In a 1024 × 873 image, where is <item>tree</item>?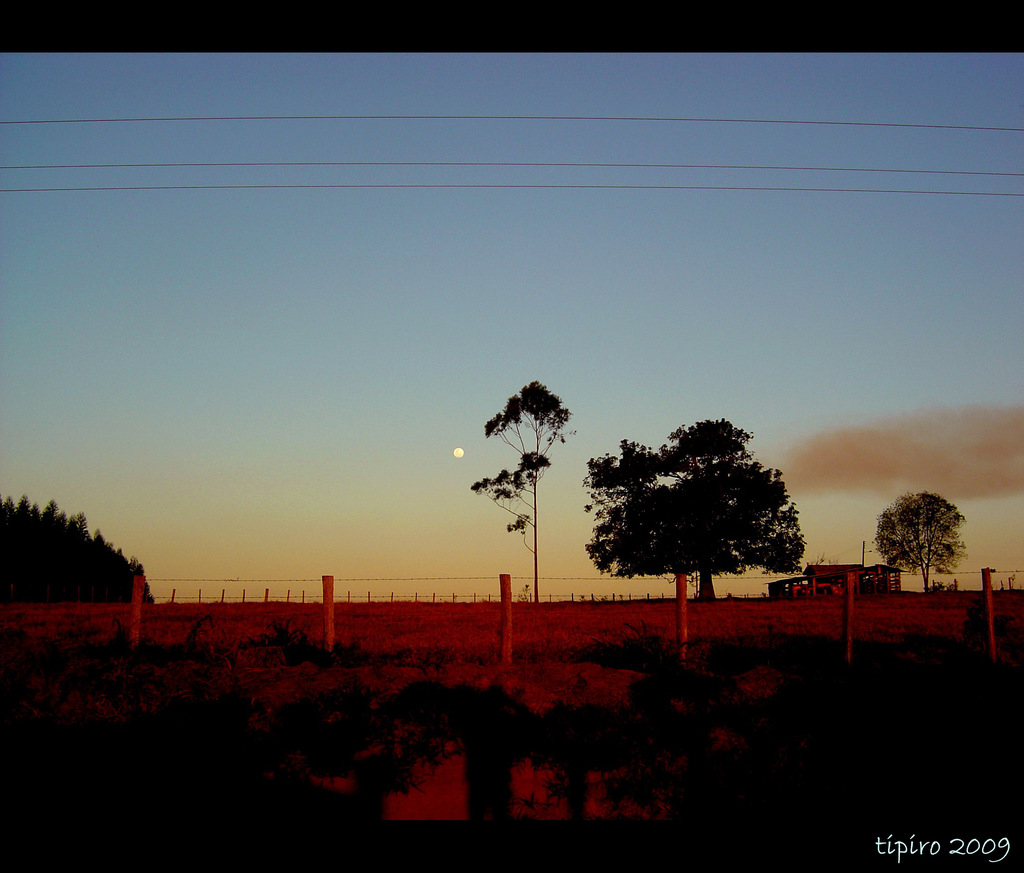
<region>581, 402, 811, 621</region>.
